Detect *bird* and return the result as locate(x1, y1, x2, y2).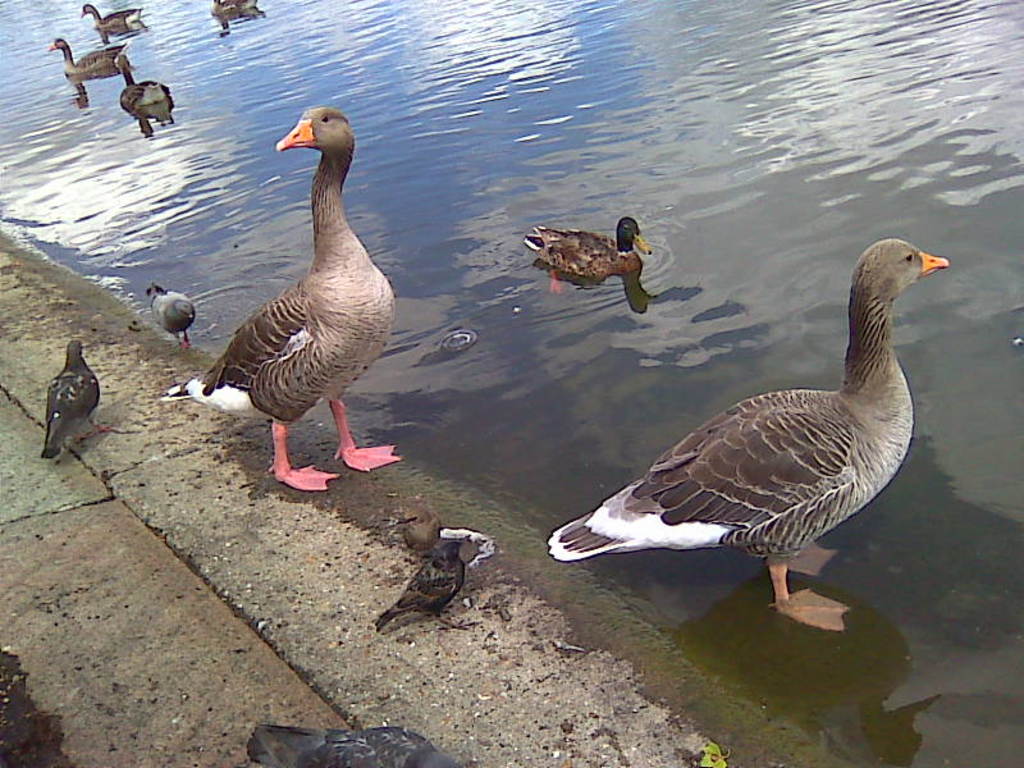
locate(210, 0, 256, 20).
